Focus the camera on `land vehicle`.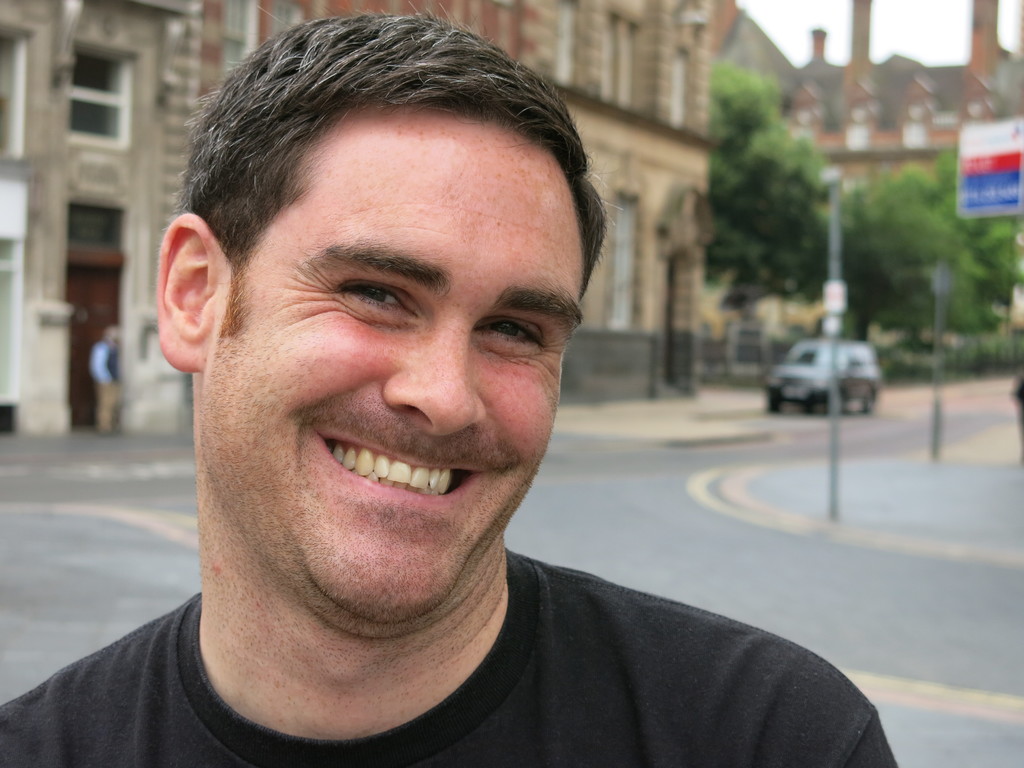
Focus region: box(759, 314, 885, 439).
